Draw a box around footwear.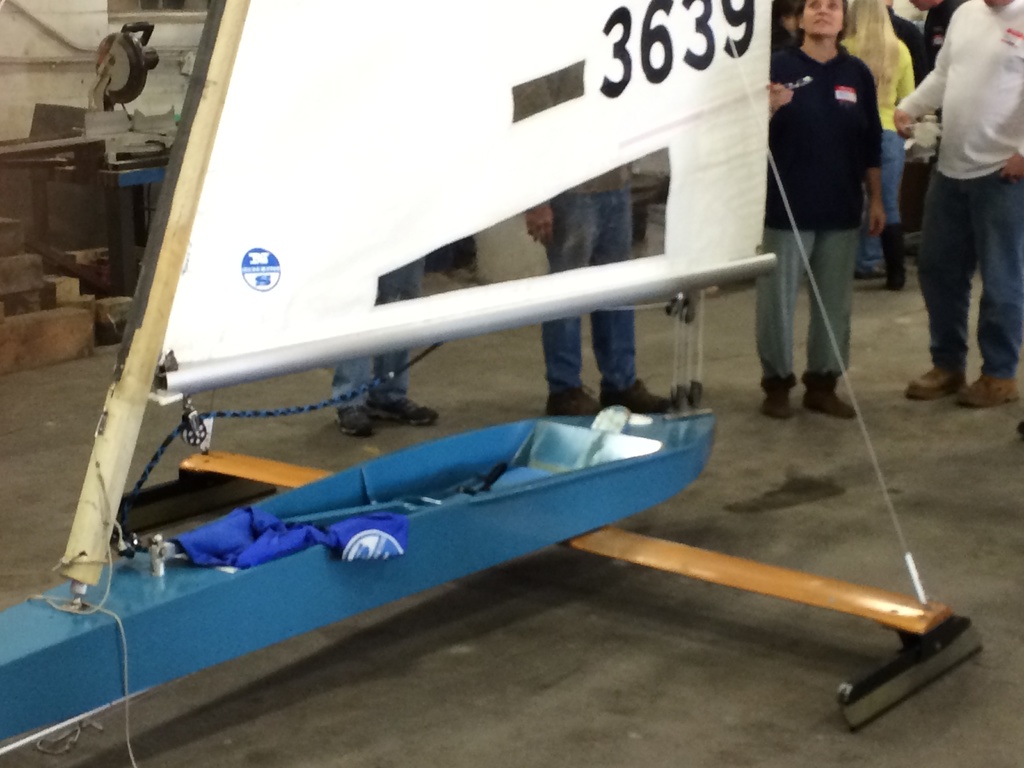
BBox(760, 380, 791, 416).
